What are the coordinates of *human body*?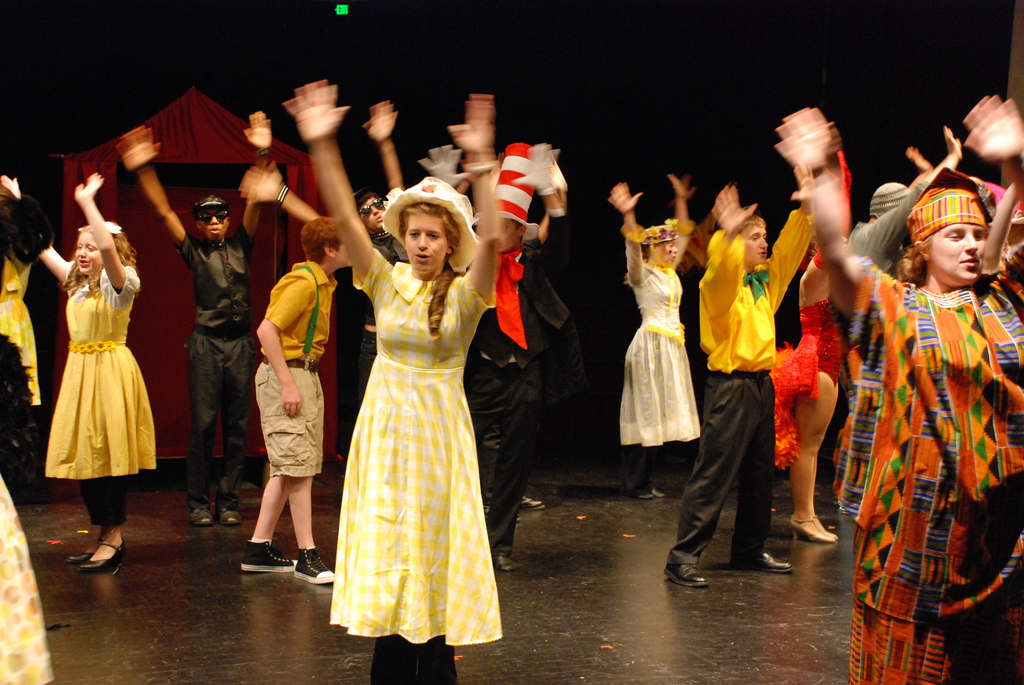
box=[807, 138, 1023, 684].
